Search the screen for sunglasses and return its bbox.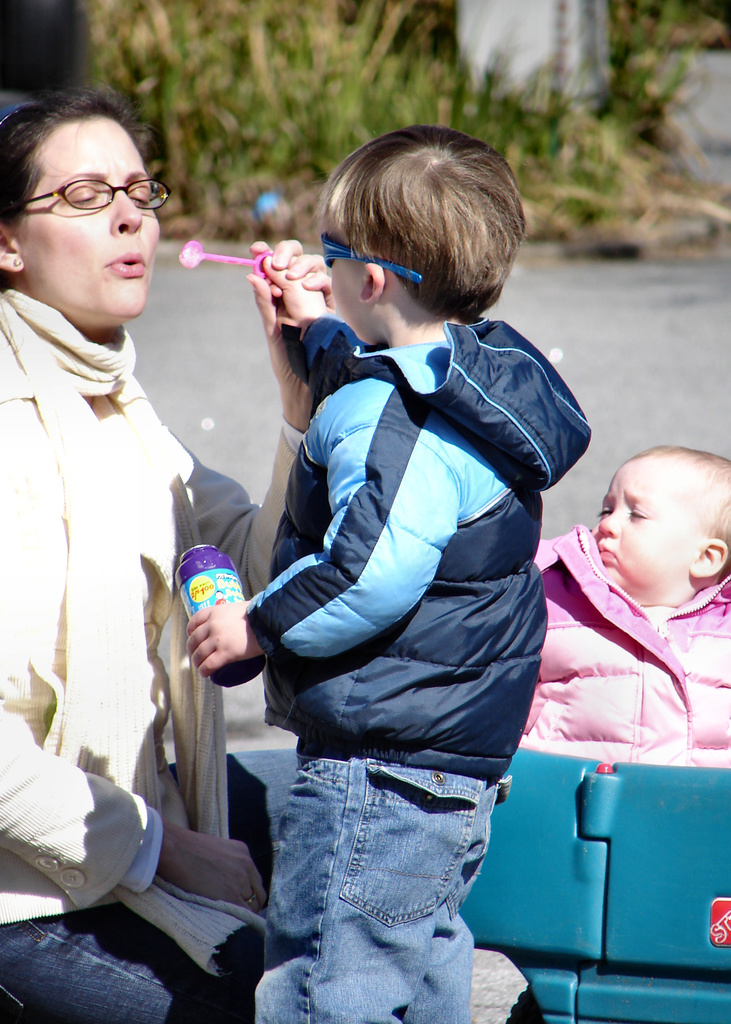
Found: {"left": 319, "top": 232, "right": 426, "bottom": 282}.
